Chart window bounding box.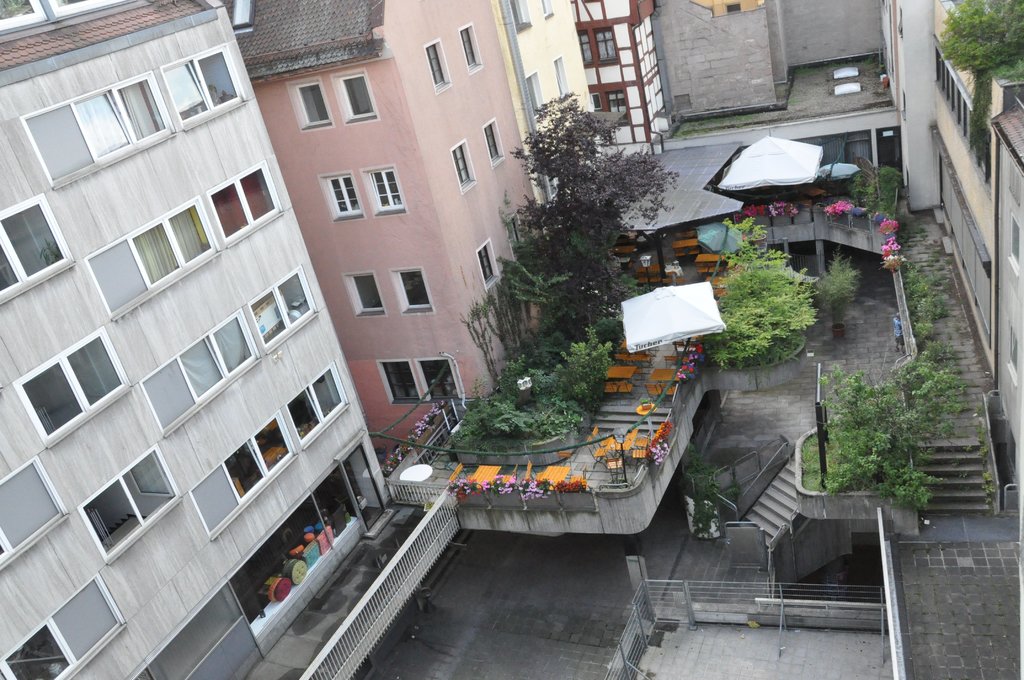
Charted: x1=339, y1=69, x2=375, y2=123.
